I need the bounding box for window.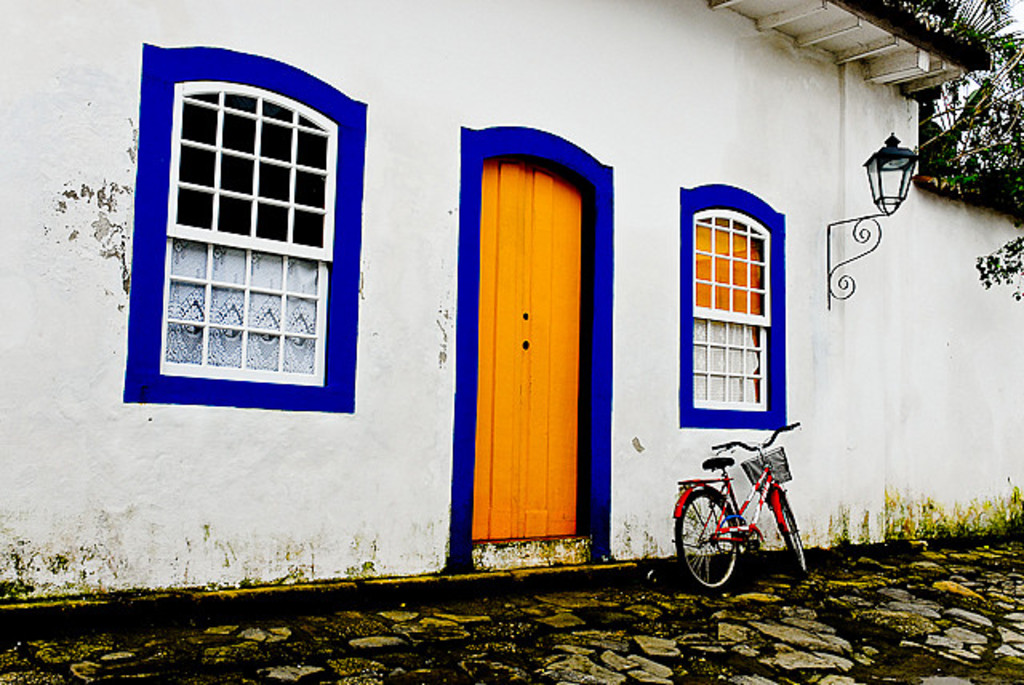
Here it is: x1=133 y1=43 x2=358 y2=410.
